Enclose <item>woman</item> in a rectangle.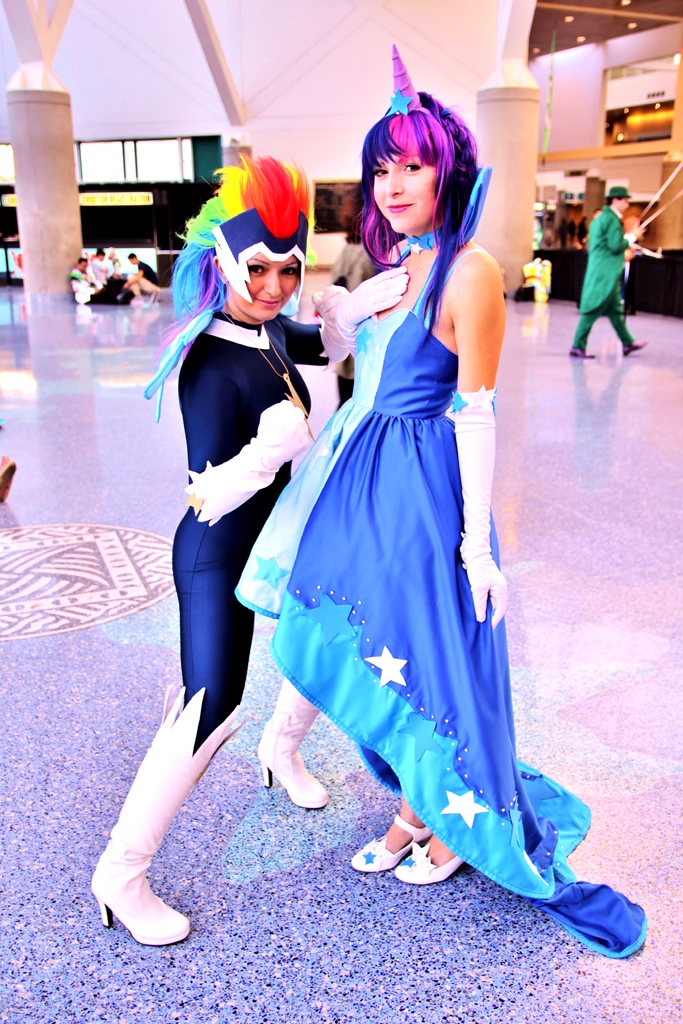
232:85:580:957.
